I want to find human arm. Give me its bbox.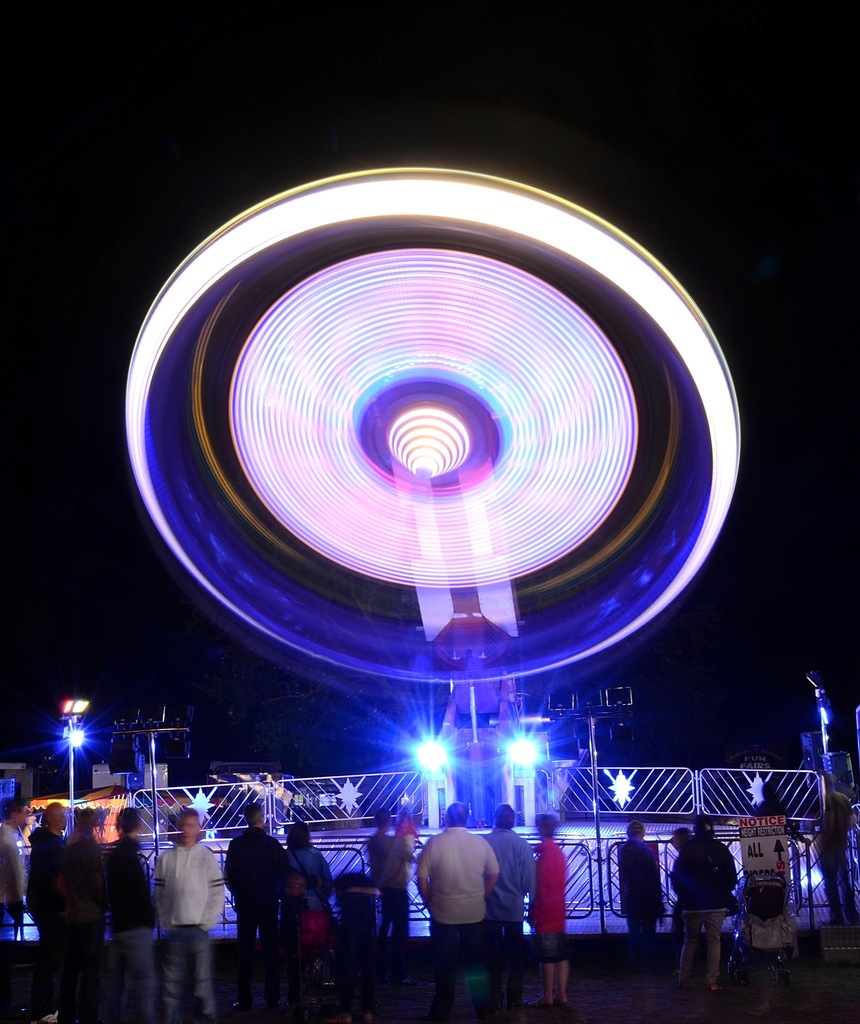
left=416, top=834, right=432, bottom=909.
